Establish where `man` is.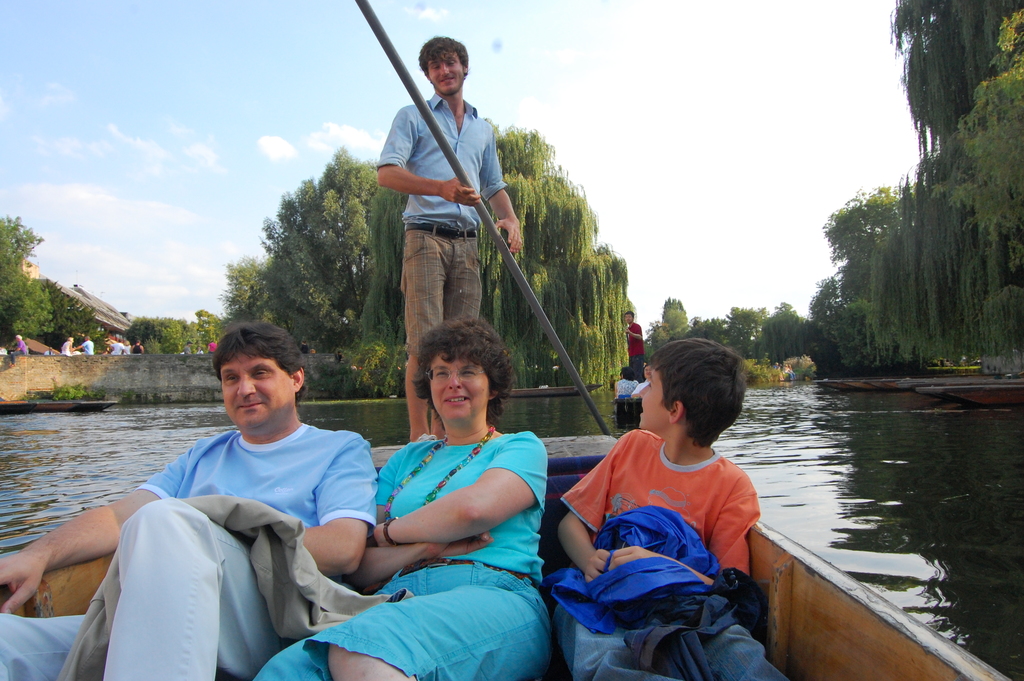
Established at rect(208, 340, 219, 357).
